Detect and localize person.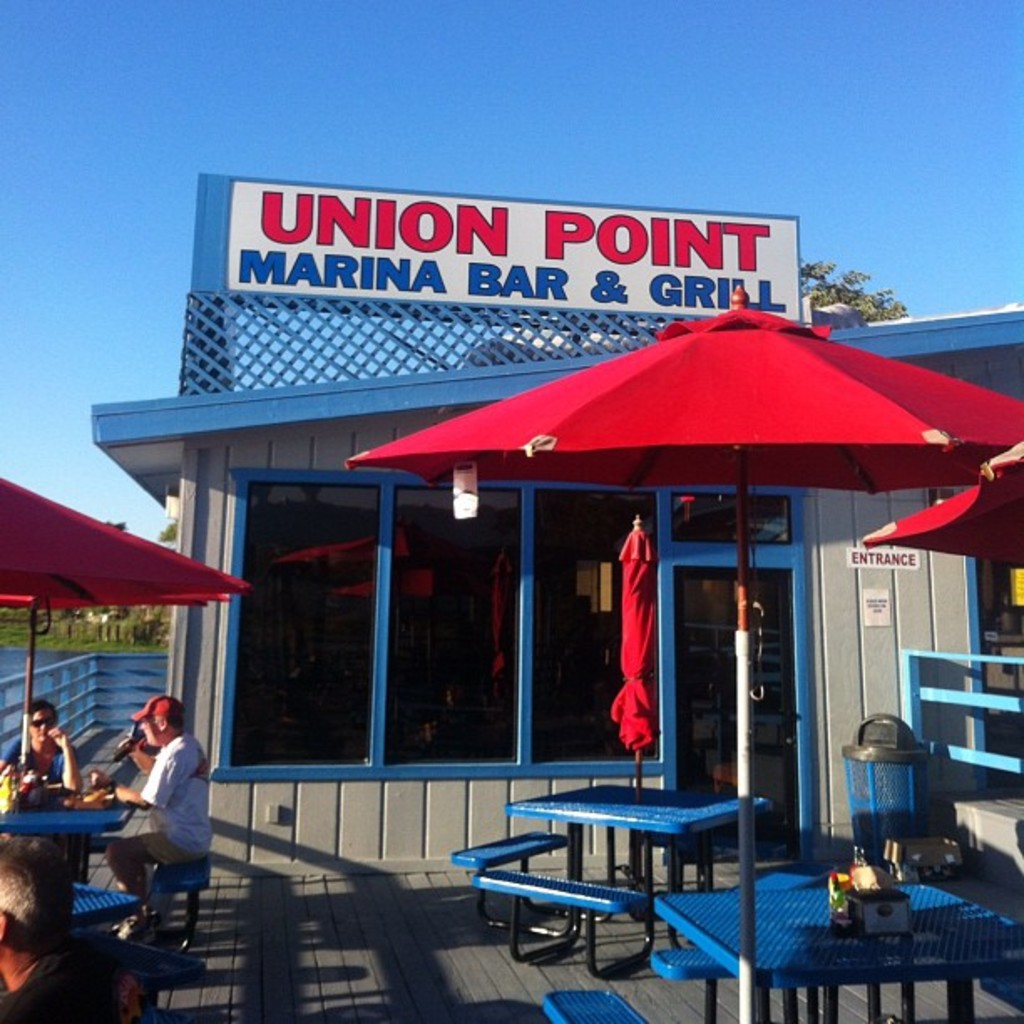
Localized at bbox(0, 699, 89, 805).
